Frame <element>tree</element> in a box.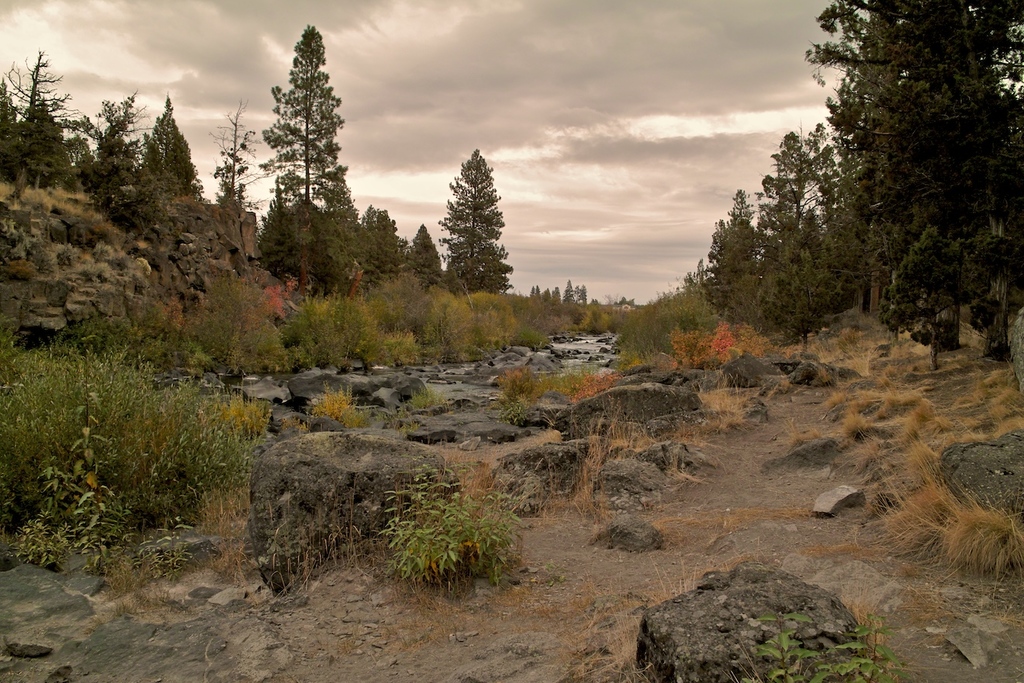
x1=210, y1=99, x2=263, y2=212.
